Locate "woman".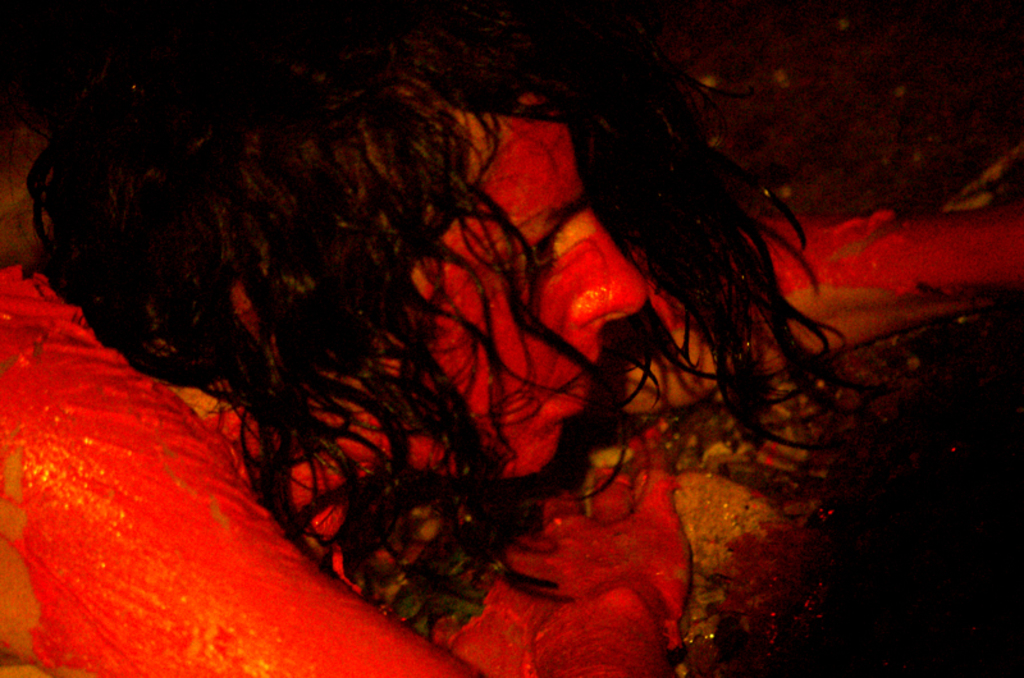
Bounding box: (0,0,1023,677).
